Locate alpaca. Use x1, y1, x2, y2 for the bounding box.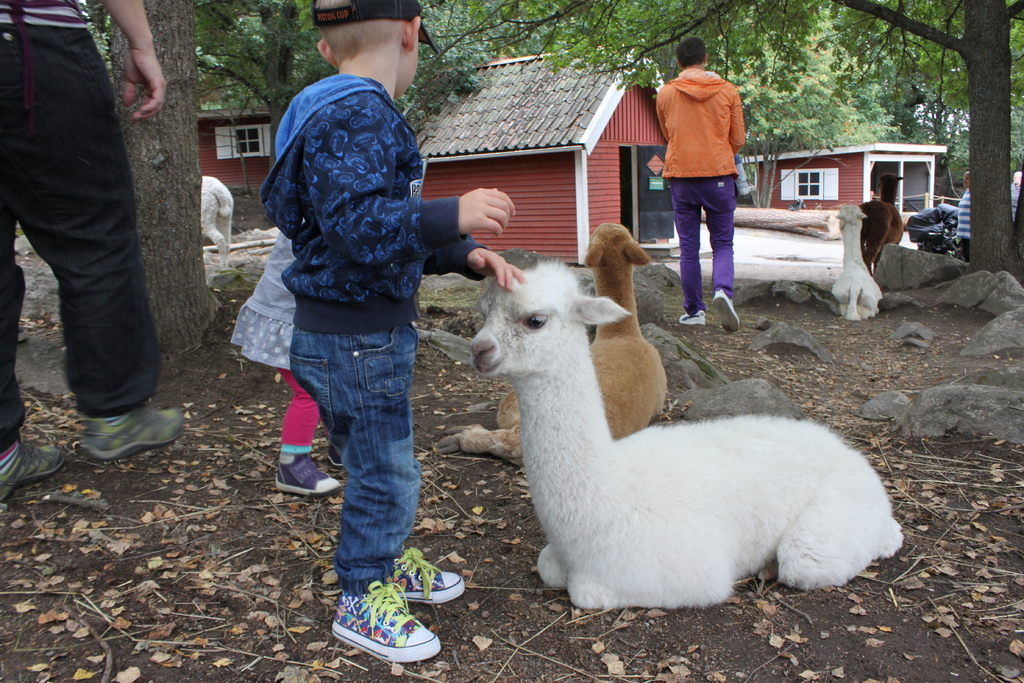
468, 257, 906, 607.
